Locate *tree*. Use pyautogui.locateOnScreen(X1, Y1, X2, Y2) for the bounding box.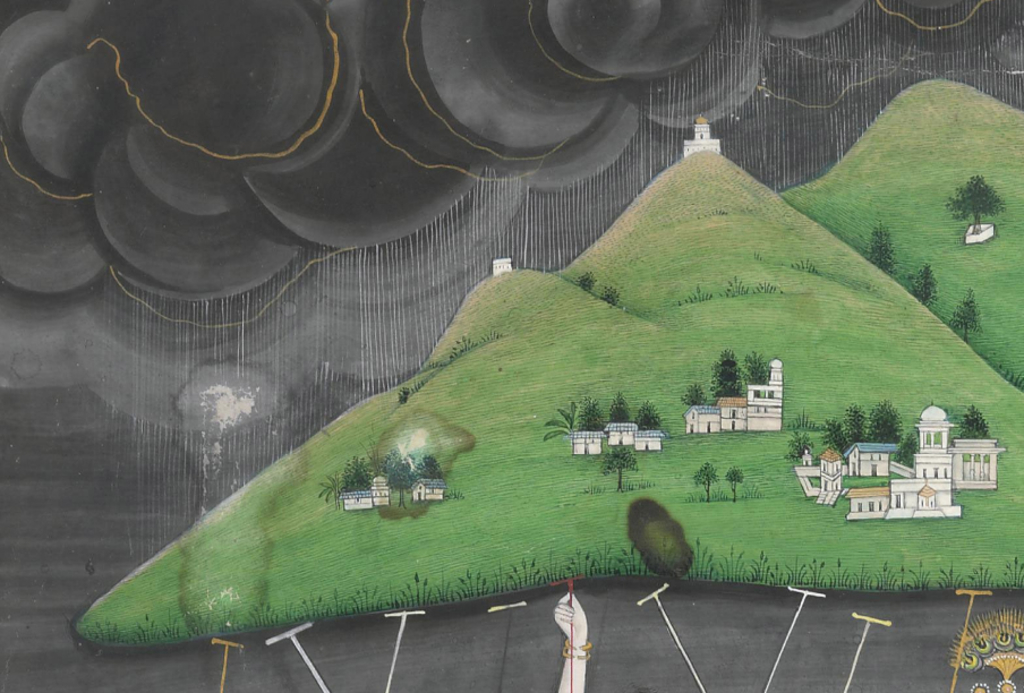
pyautogui.locateOnScreen(609, 392, 630, 421).
